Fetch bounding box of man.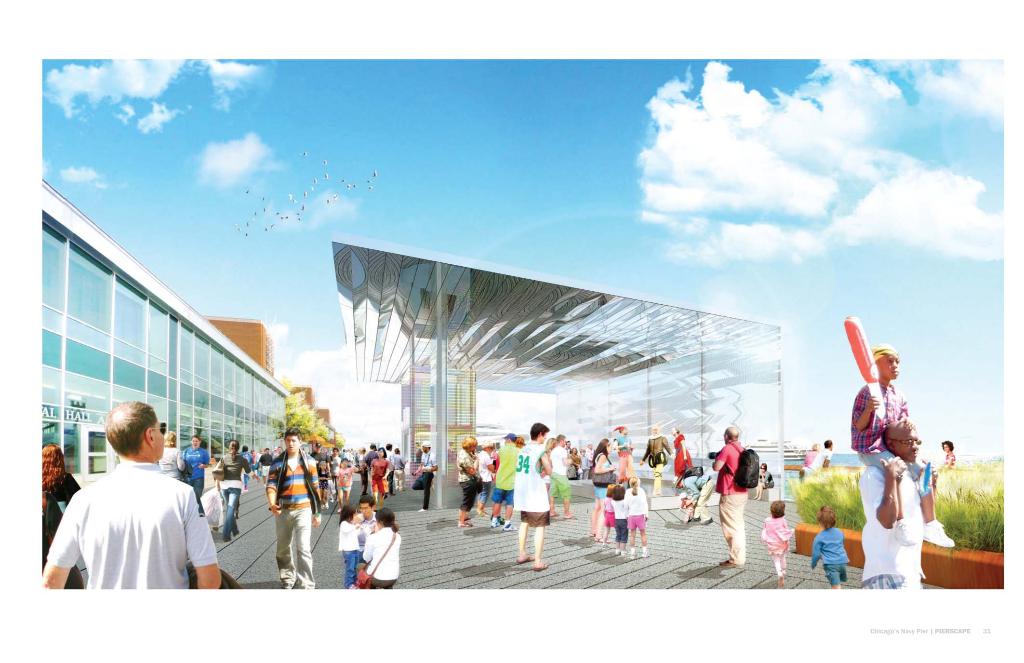
Bbox: bbox(364, 443, 378, 477).
